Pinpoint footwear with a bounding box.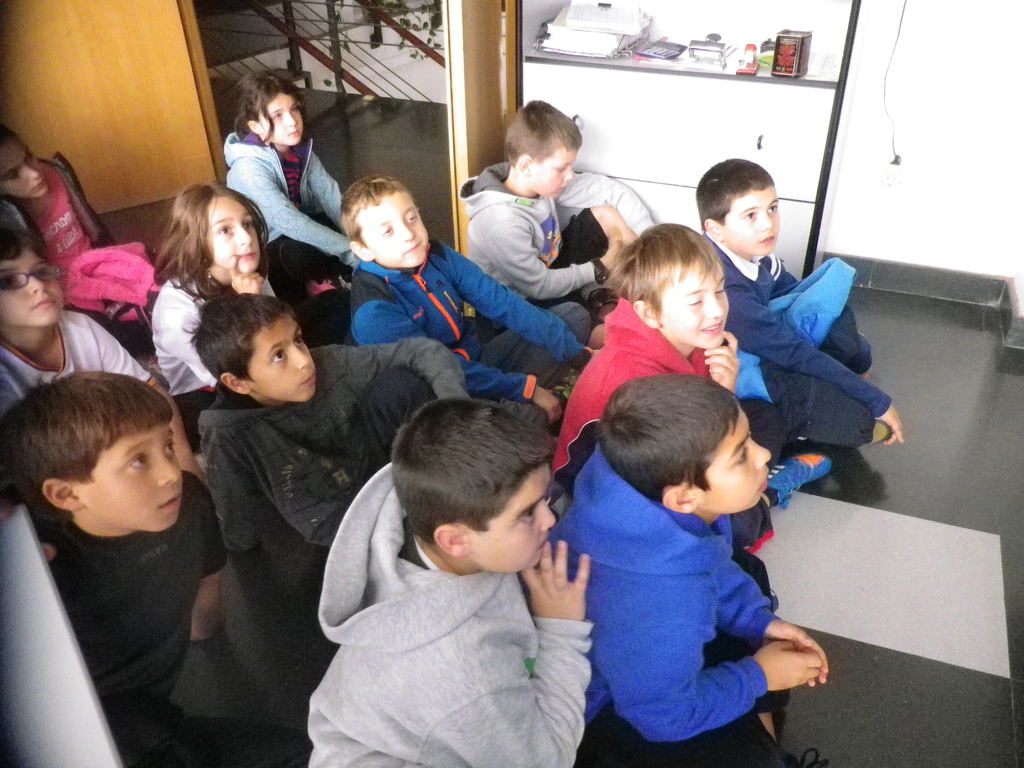
[764,455,833,512].
